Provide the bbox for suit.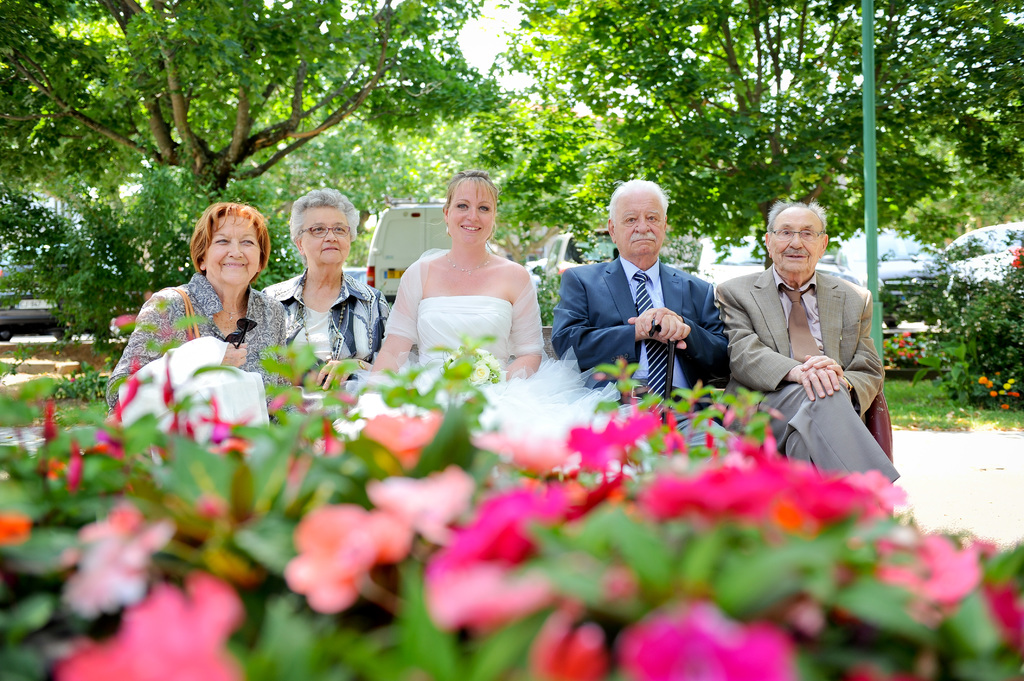
714,261,893,482.
